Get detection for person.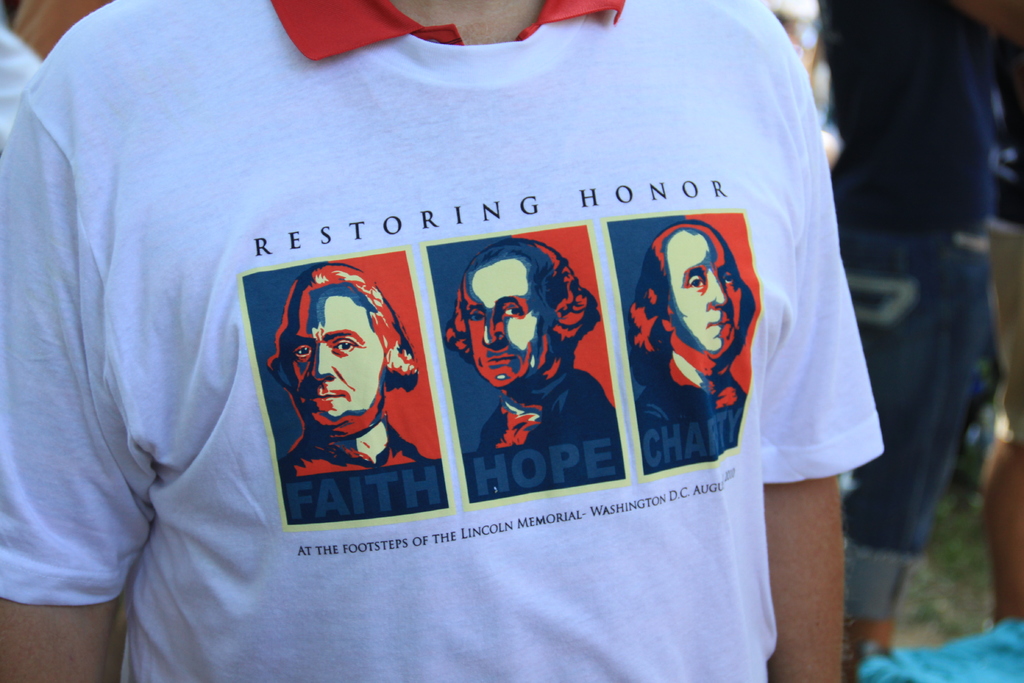
Detection: [459,236,600,452].
